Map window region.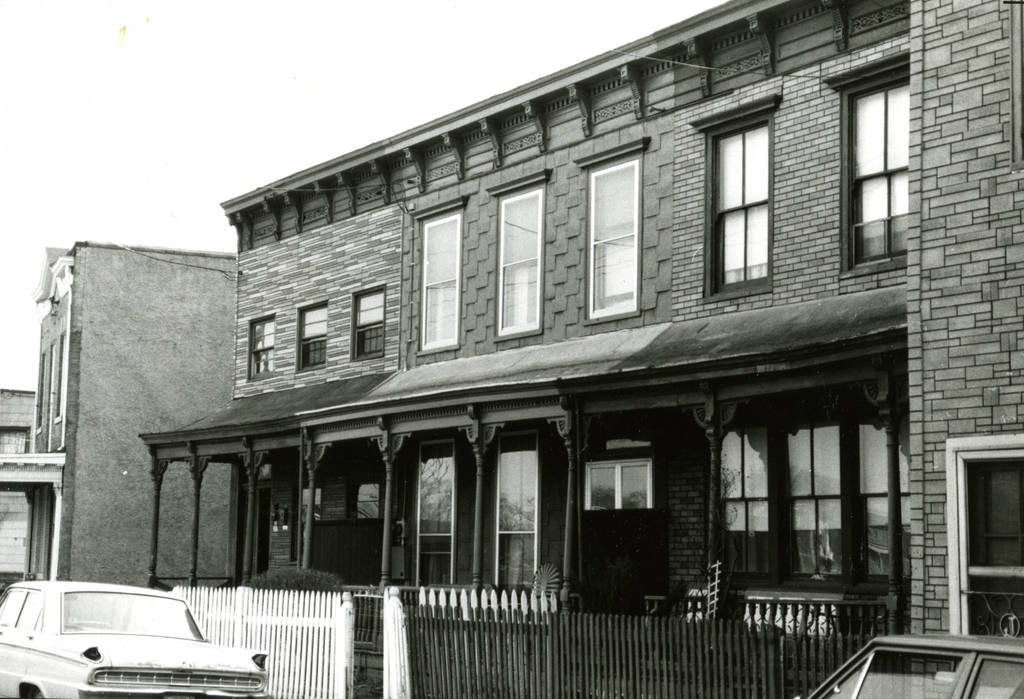
Mapped to {"x1": 0, "y1": 428, "x2": 35, "y2": 450}.
